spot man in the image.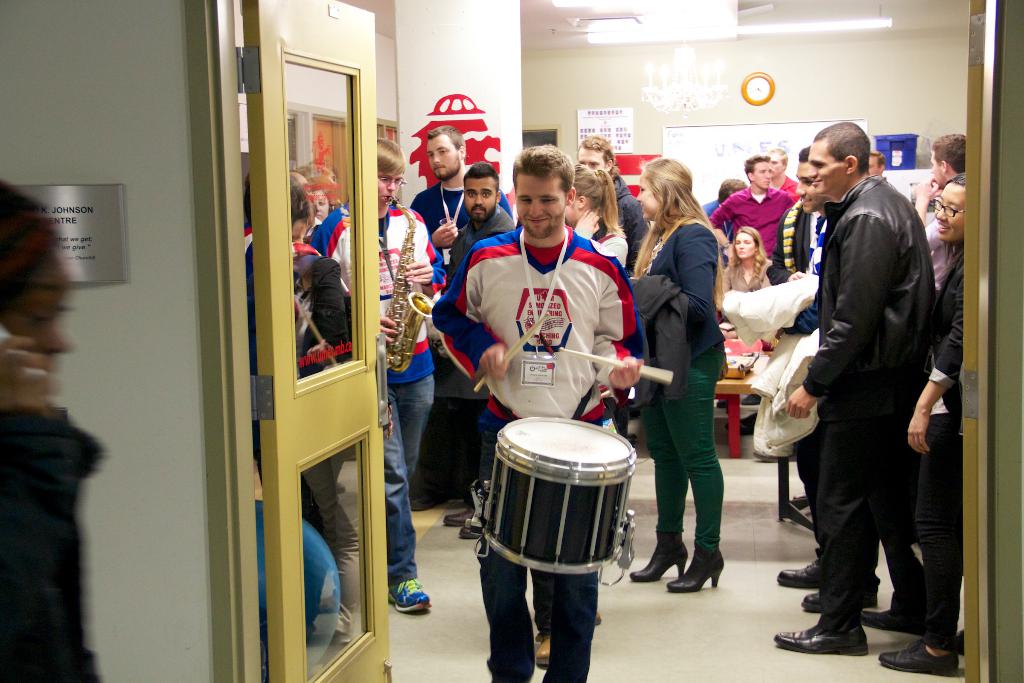
man found at <bbox>315, 135, 442, 616</bbox>.
